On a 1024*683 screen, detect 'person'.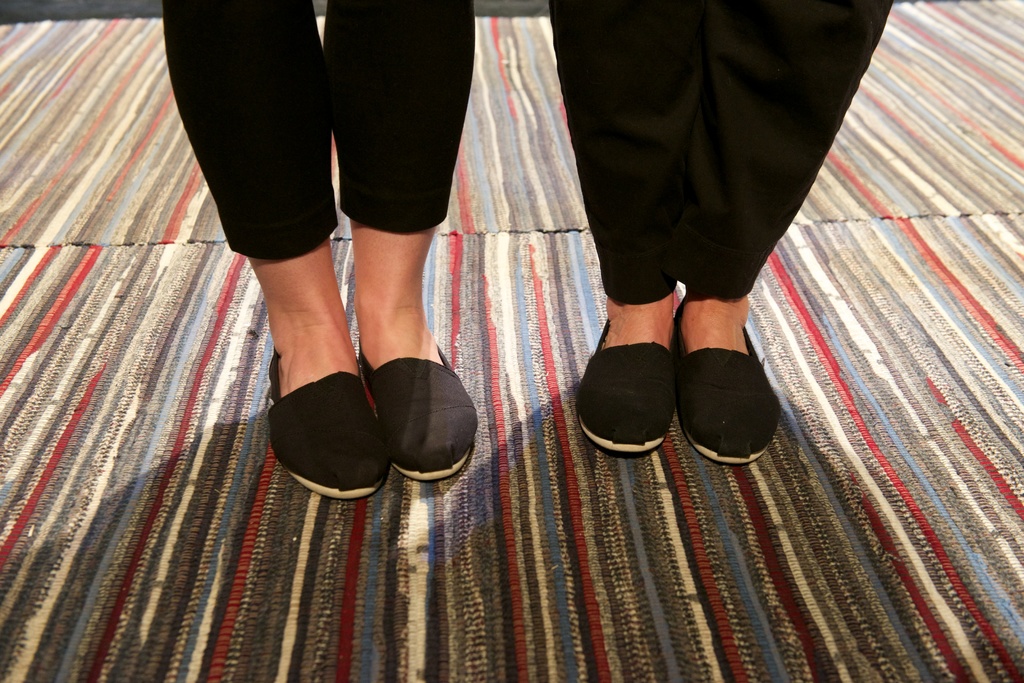
<box>522,0,878,427</box>.
